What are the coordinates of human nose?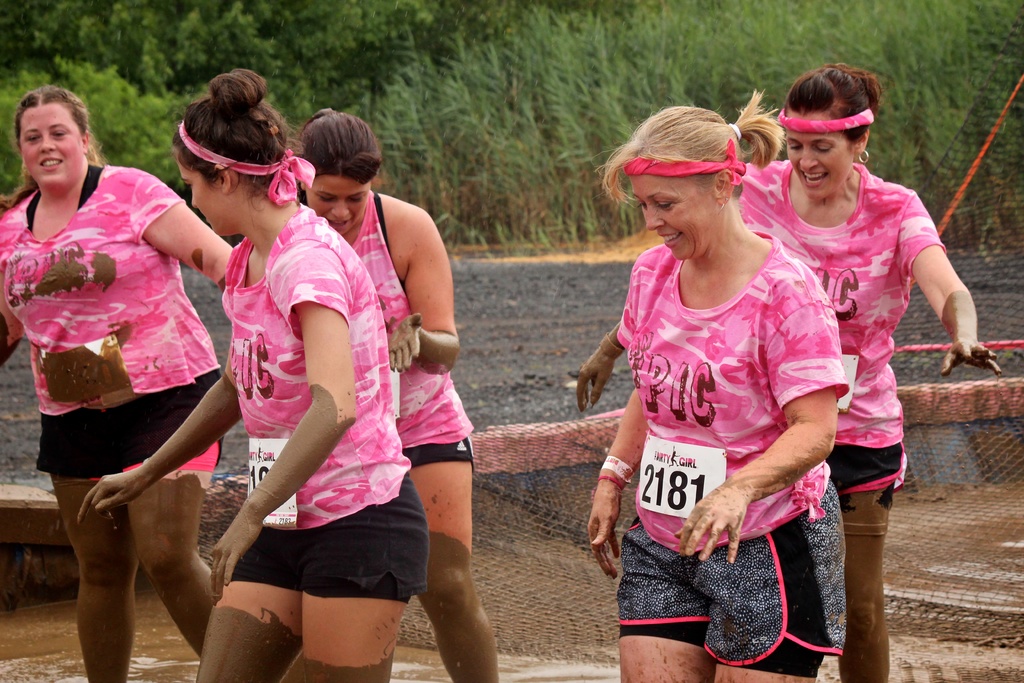
box(39, 136, 58, 154).
